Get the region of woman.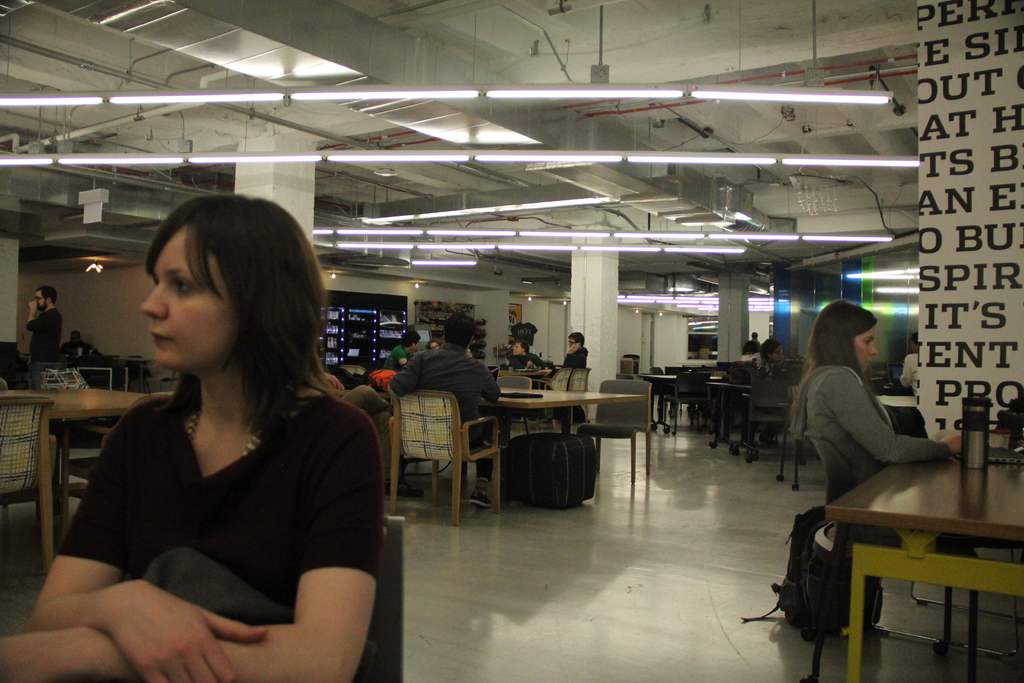
bbox=(33, 197, 387, 680).
